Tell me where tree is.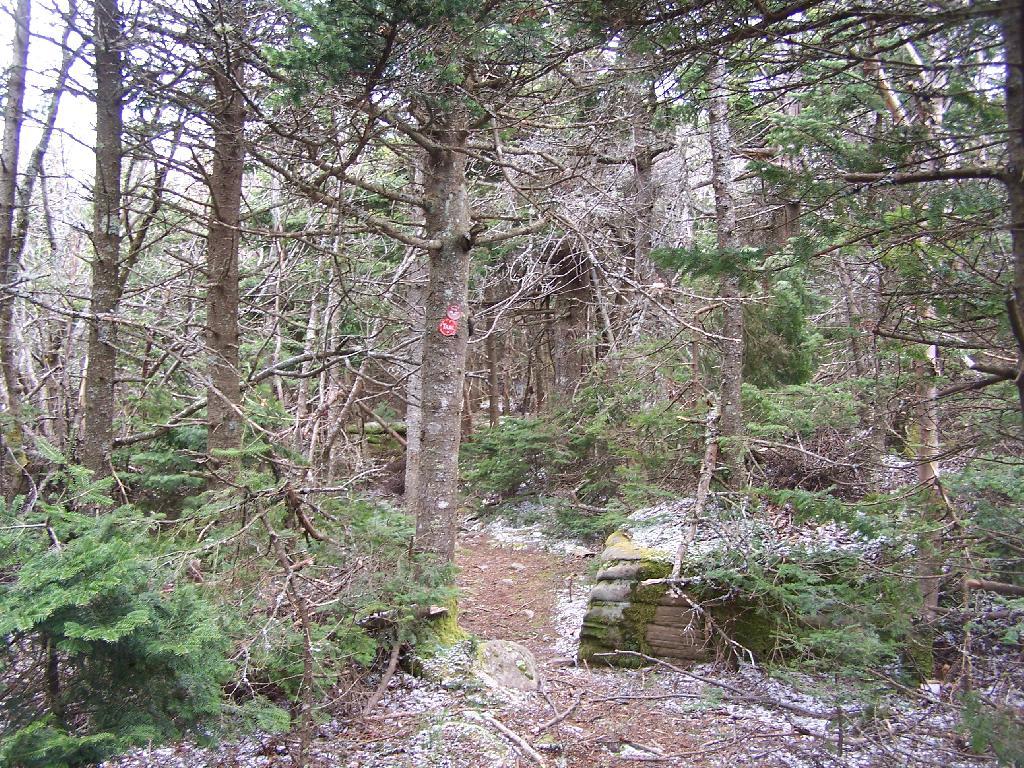
tree is at region(0, 0, 93, 498).
